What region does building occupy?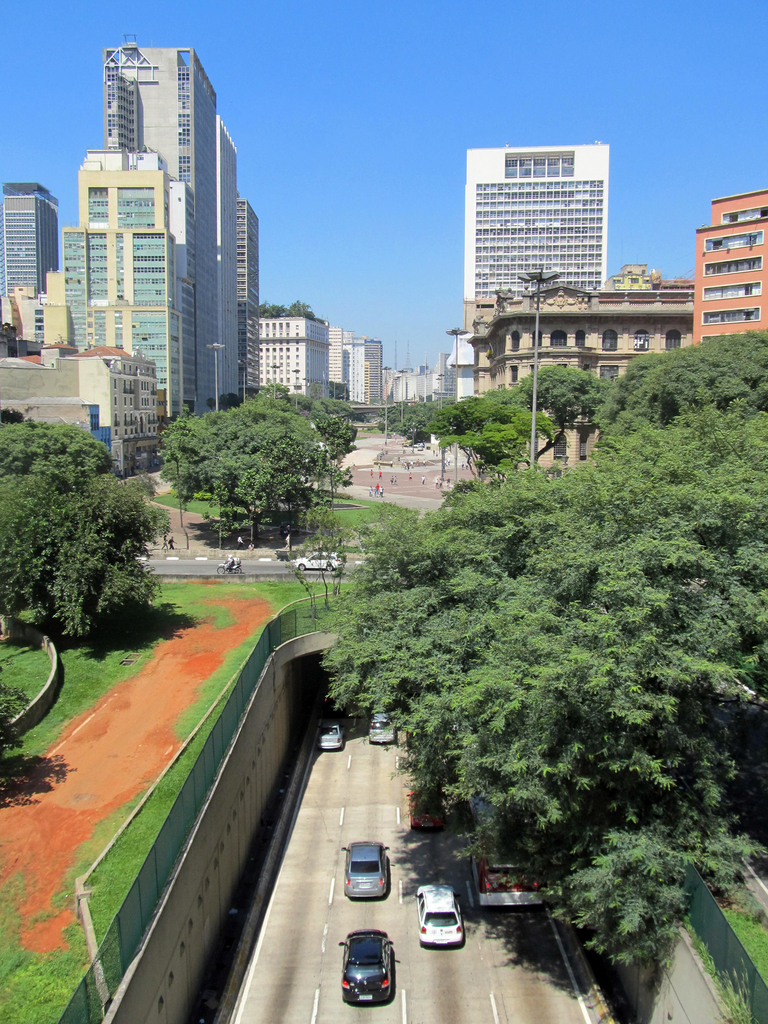
bbox=(212, 120, 245, 404).
